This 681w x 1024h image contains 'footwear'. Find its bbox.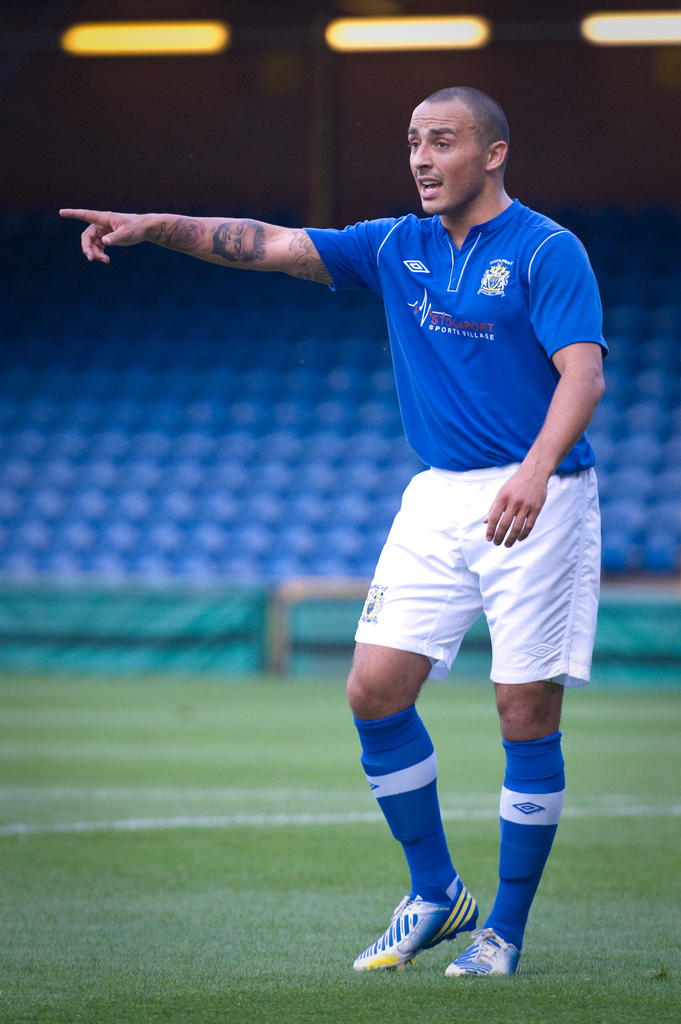
<bbox>445, 923, 518, 975</bbox>.
